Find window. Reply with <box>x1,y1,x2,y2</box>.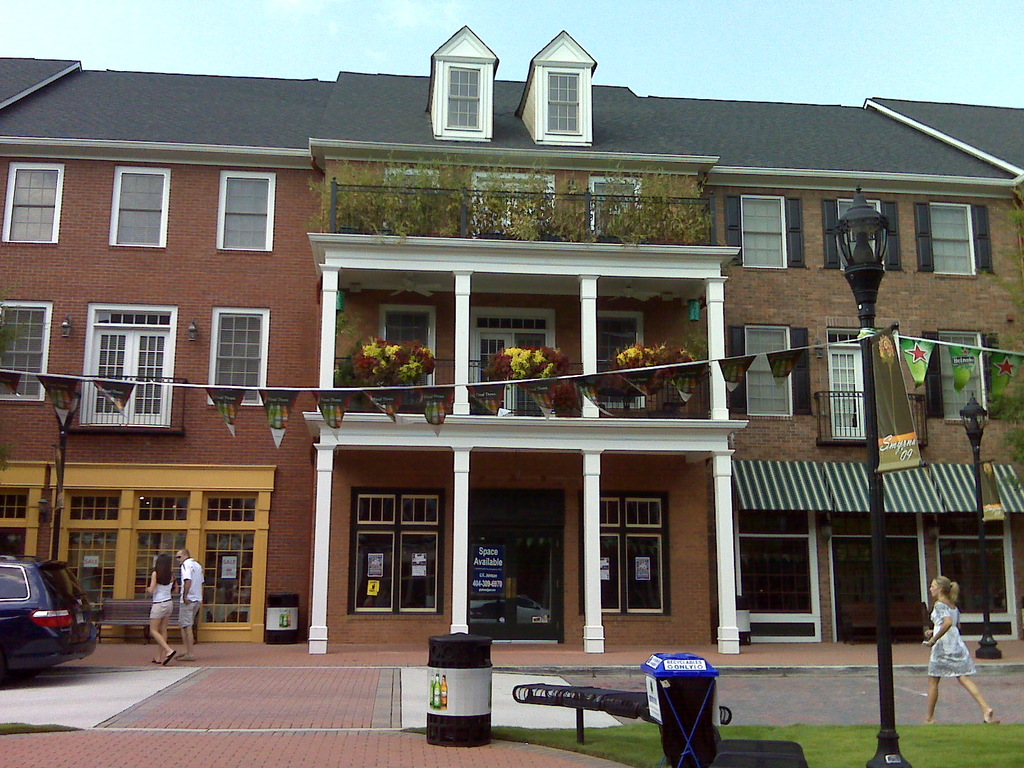
<box>8,166,55,241</box>.
